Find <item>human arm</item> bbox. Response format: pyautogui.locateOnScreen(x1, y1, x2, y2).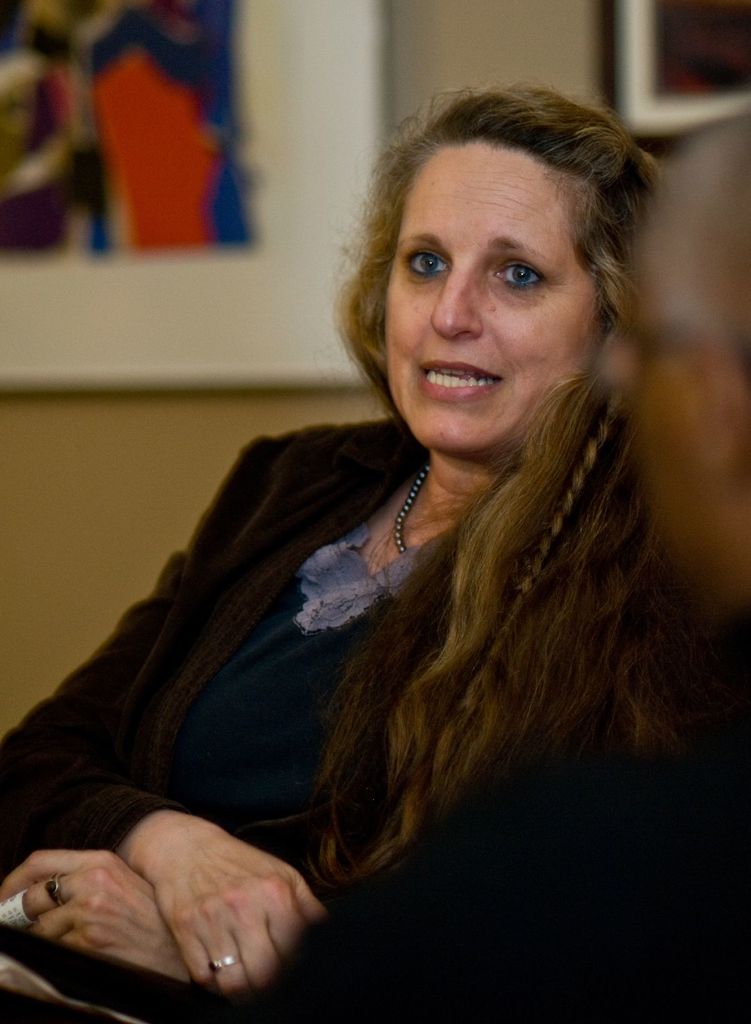
pyautogui.locateOnScreen(113, 804, 331, 1002).
